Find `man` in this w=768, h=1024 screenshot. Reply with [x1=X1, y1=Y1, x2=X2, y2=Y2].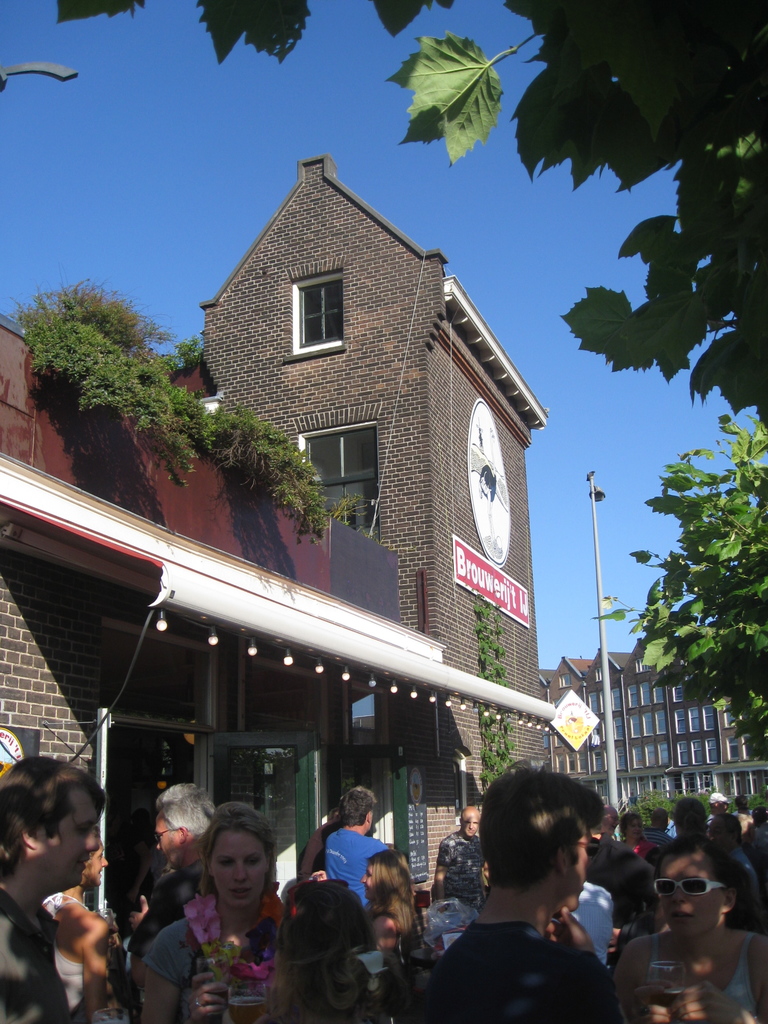
[x1=648, y1=800, x2=753, y2=924].
